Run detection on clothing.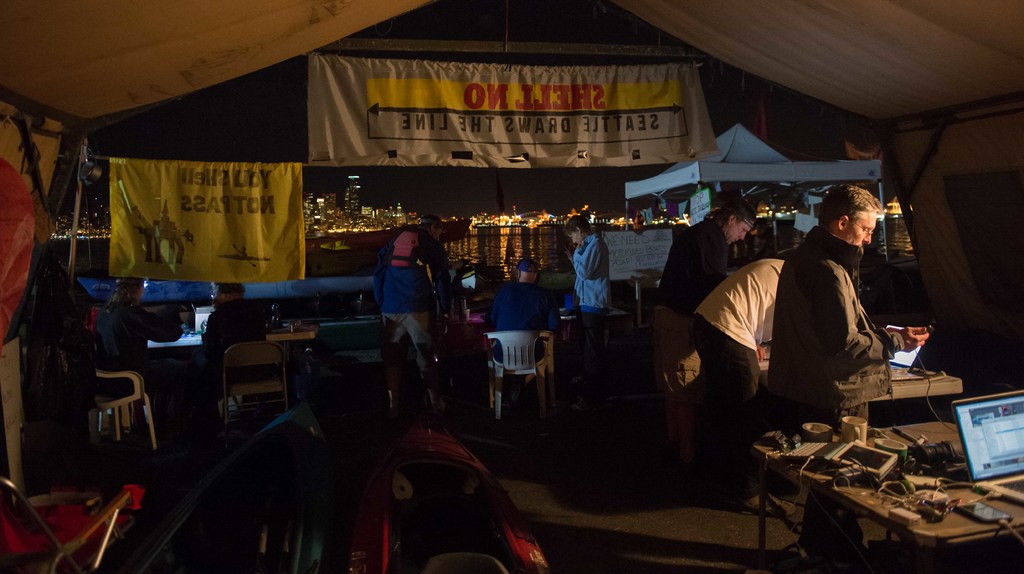
Result: select_region(202, 299, 275, 433).
